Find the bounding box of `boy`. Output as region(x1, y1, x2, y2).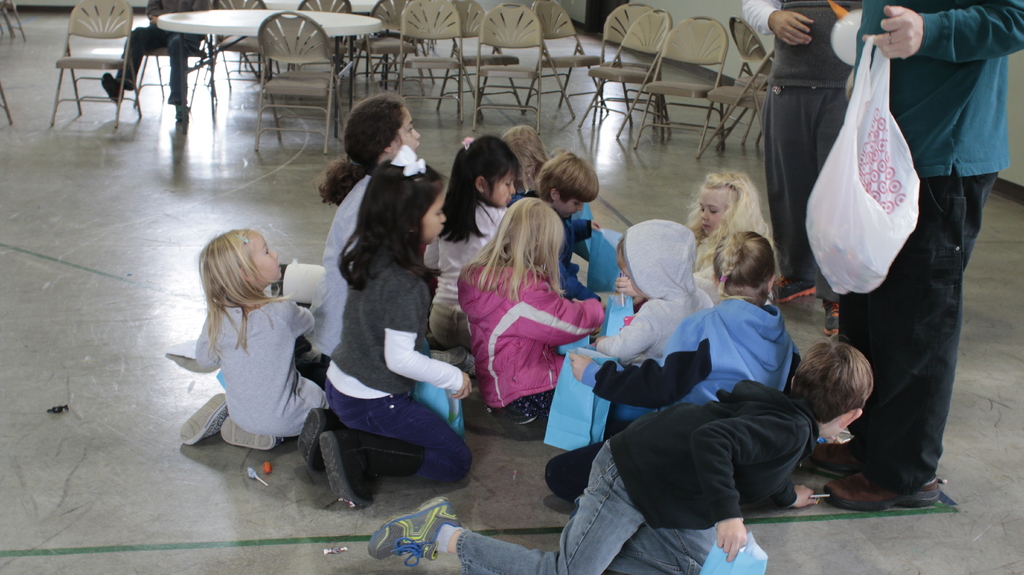
region(367, 339, 874, 574).
